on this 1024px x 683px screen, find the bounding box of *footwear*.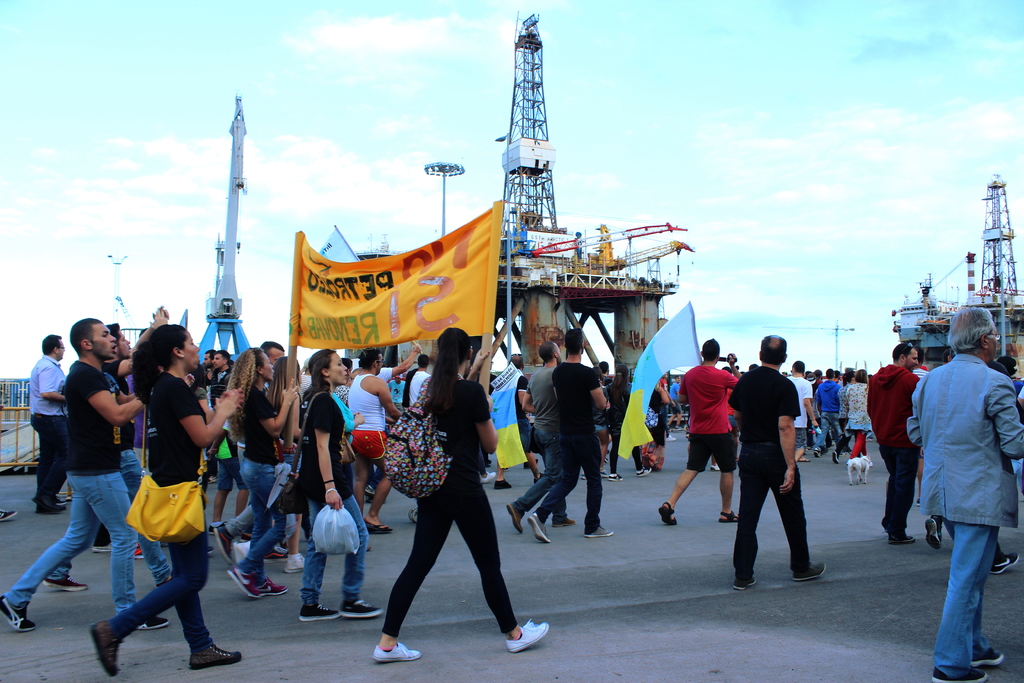
Bounding box: 992, 552, 1020, 577.
